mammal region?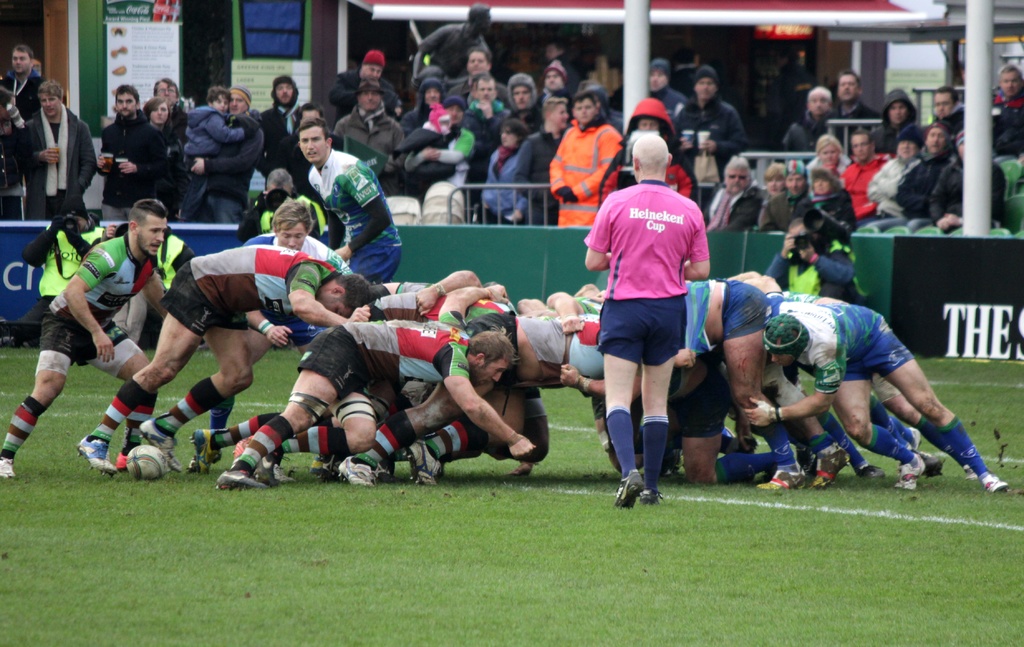
Rect(402, 64, 454, 122)
